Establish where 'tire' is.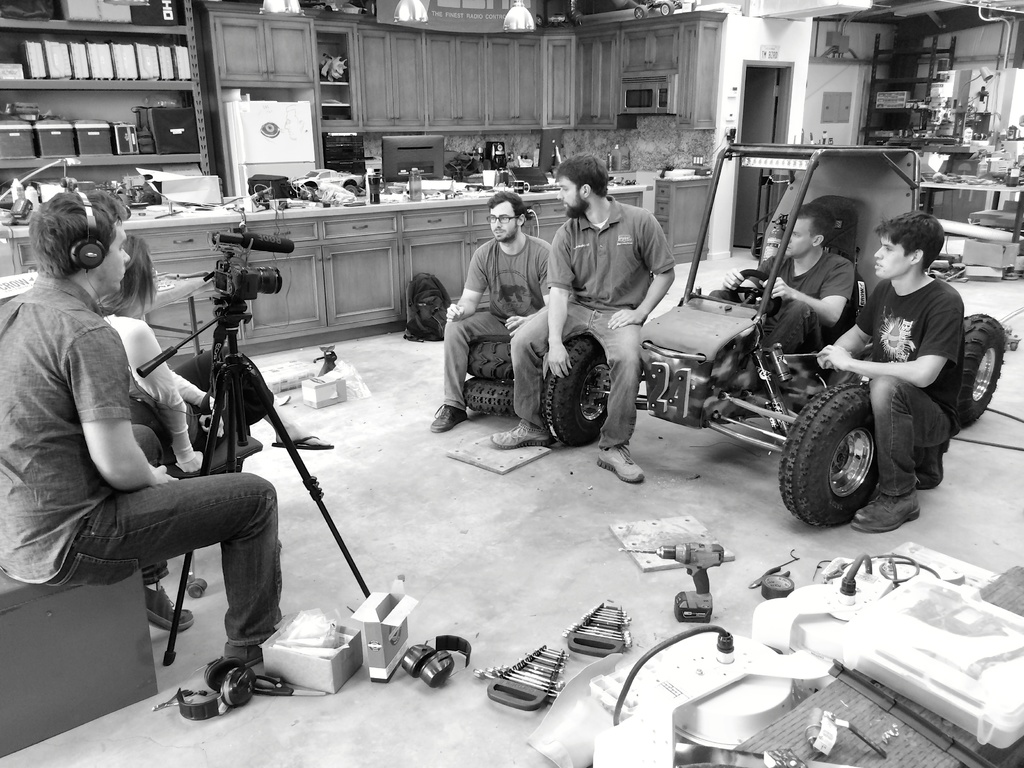
Established at (542,333,612,444).
